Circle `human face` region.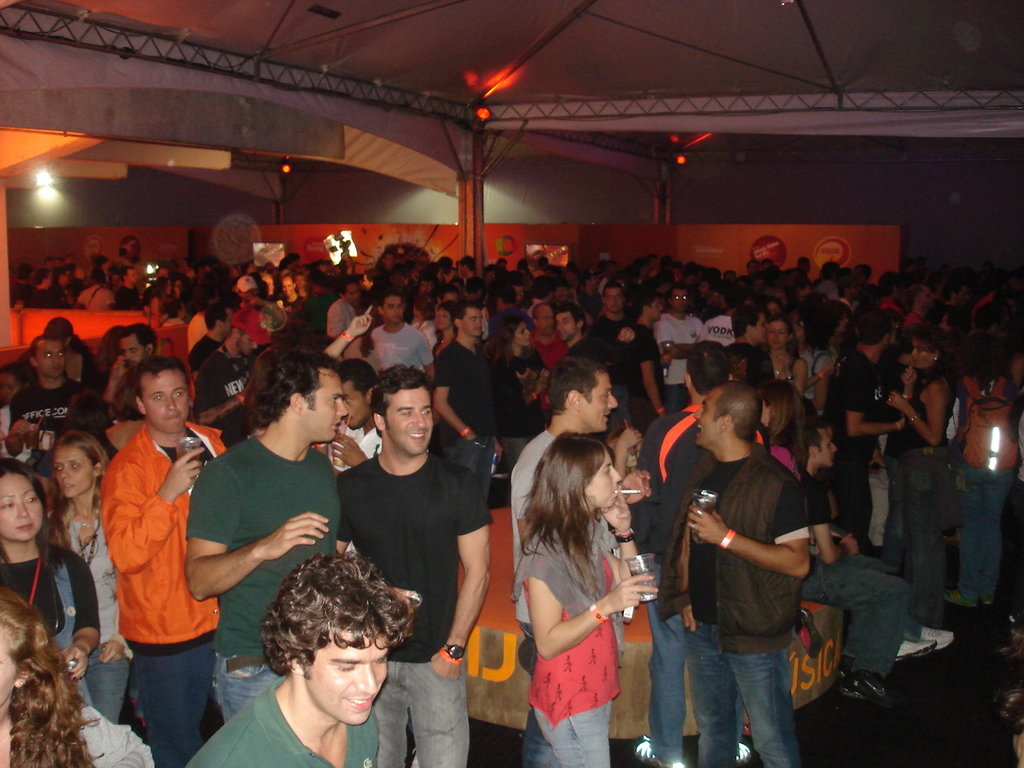
Region: 514 322 530 346.
